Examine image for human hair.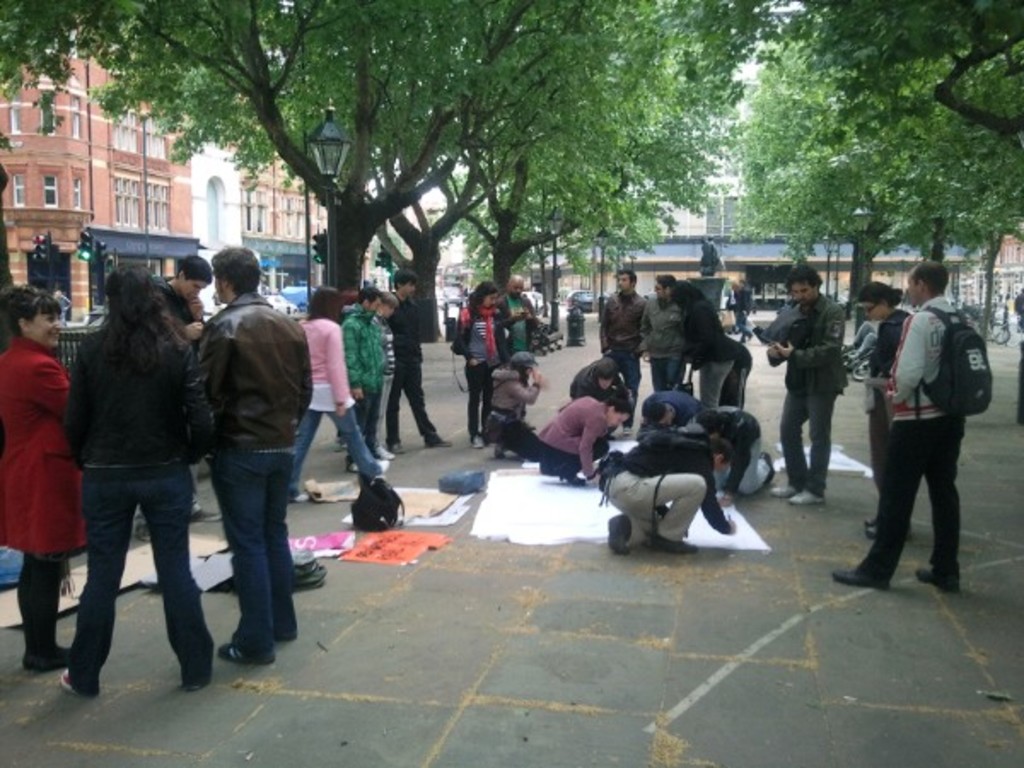
Examination result: crop(0, 283, 61, 333).
